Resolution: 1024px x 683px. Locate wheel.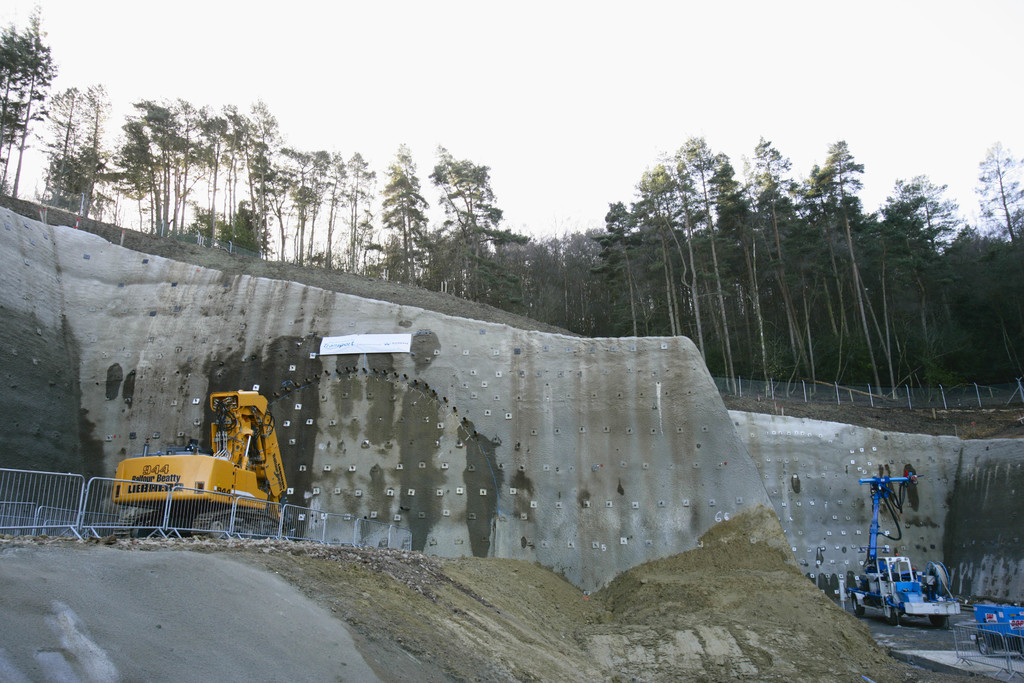
<bbox>203, 515, 227, 536</bbox>.
